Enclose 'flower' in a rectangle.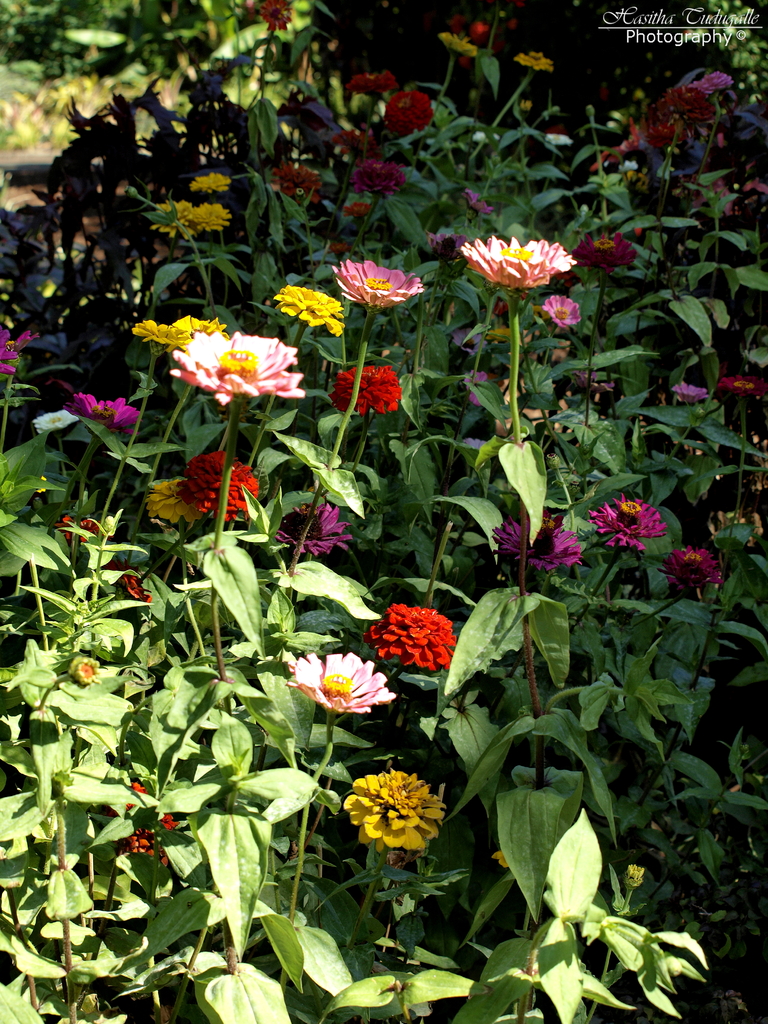
bbox(639, 99, 698, 148).
